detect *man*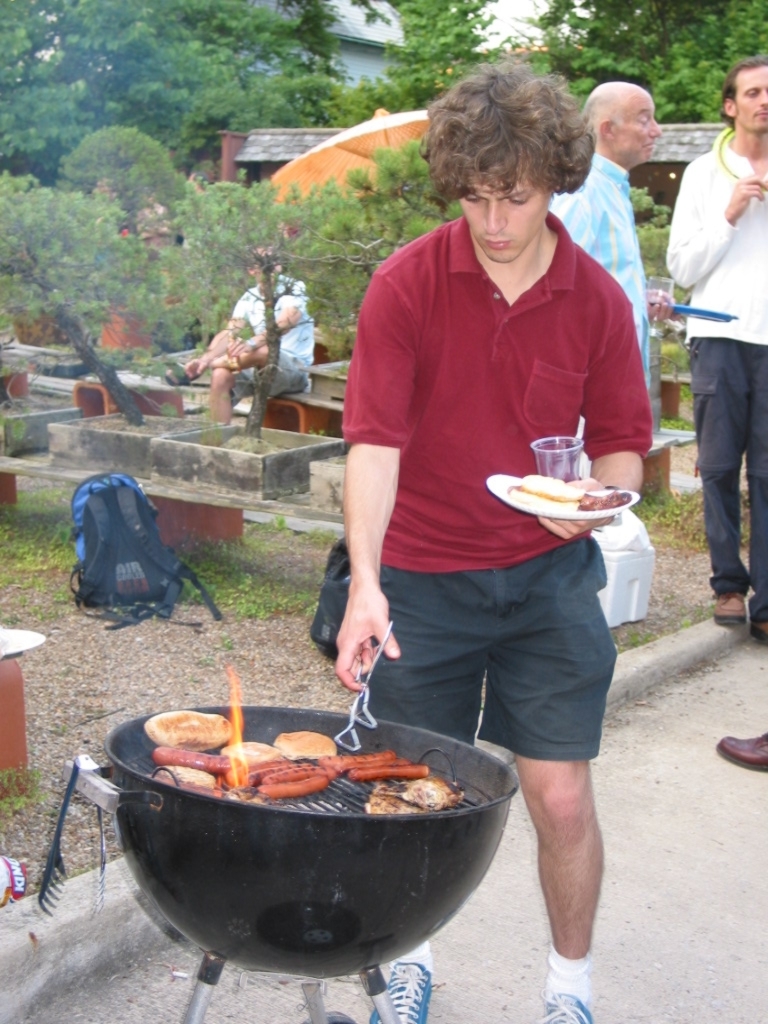
Rect(661, 53, 767, 647)
